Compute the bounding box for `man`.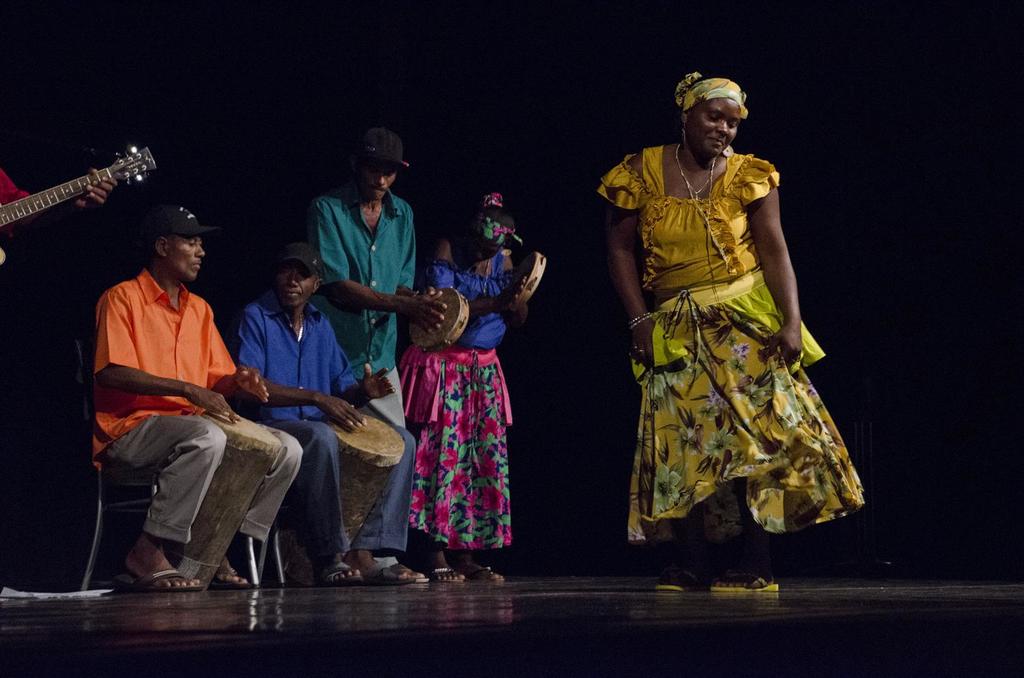
select_region(234, 235, 404, 580).
